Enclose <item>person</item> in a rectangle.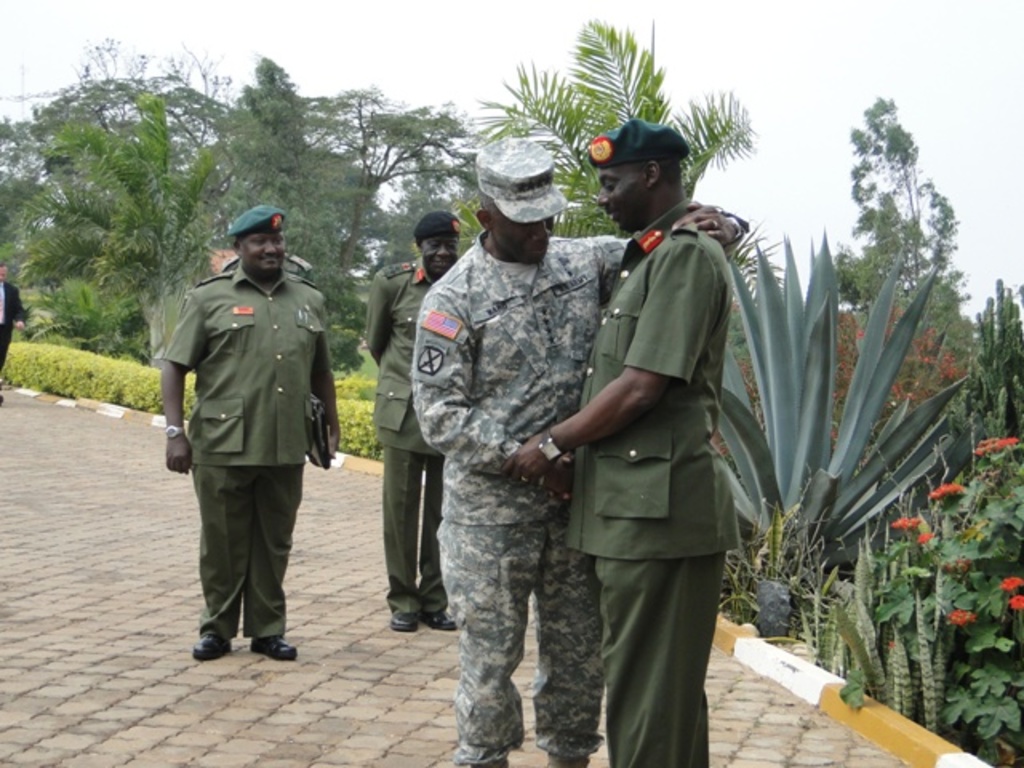
Rect(406, 134, 752, 766).
